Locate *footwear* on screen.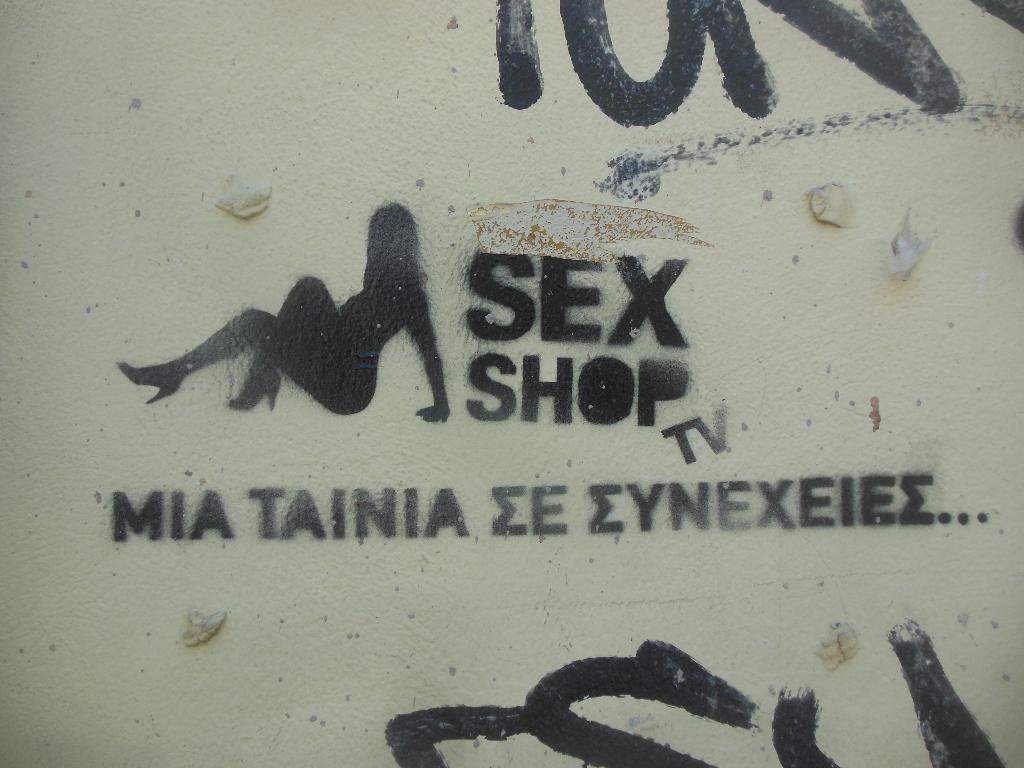
On screen at box=[114, 358, 182, 407].
